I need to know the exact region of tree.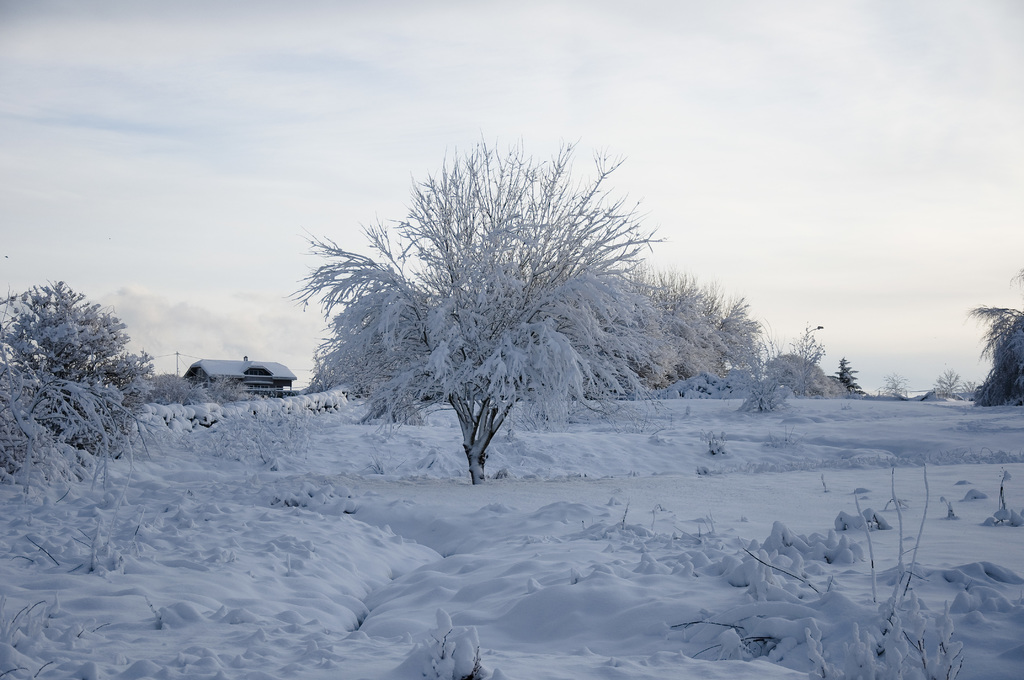
Region: 0, 279, 158, 482.
